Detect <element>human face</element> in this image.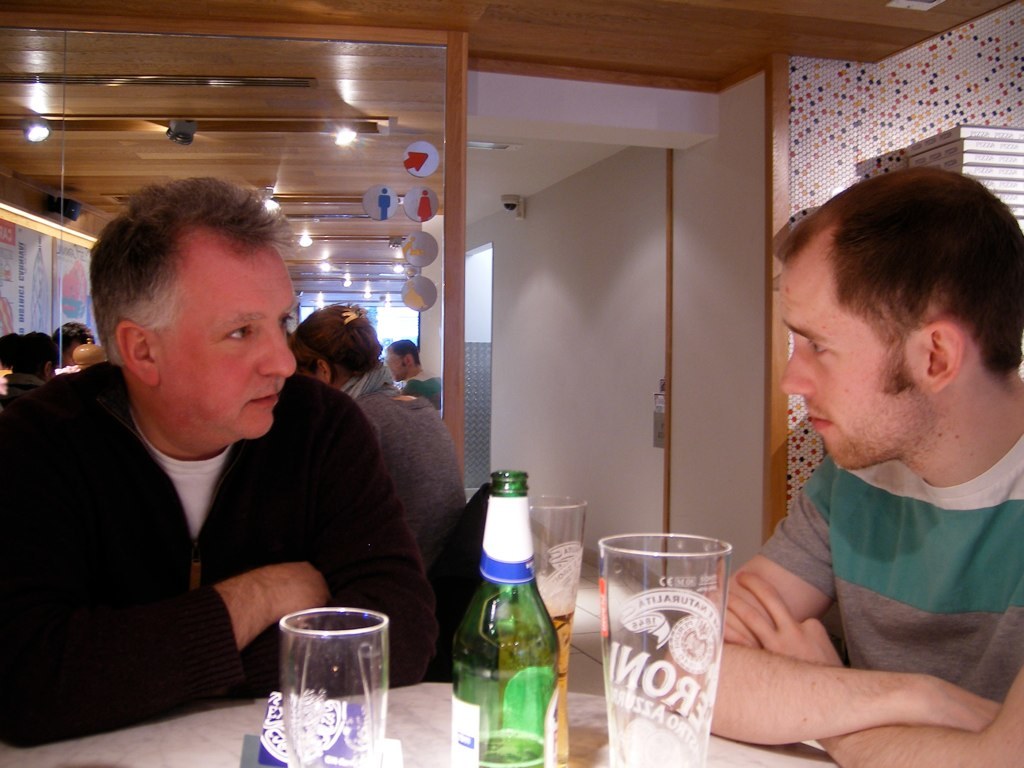
Detection: BBox(152, 248, 300, 441).
